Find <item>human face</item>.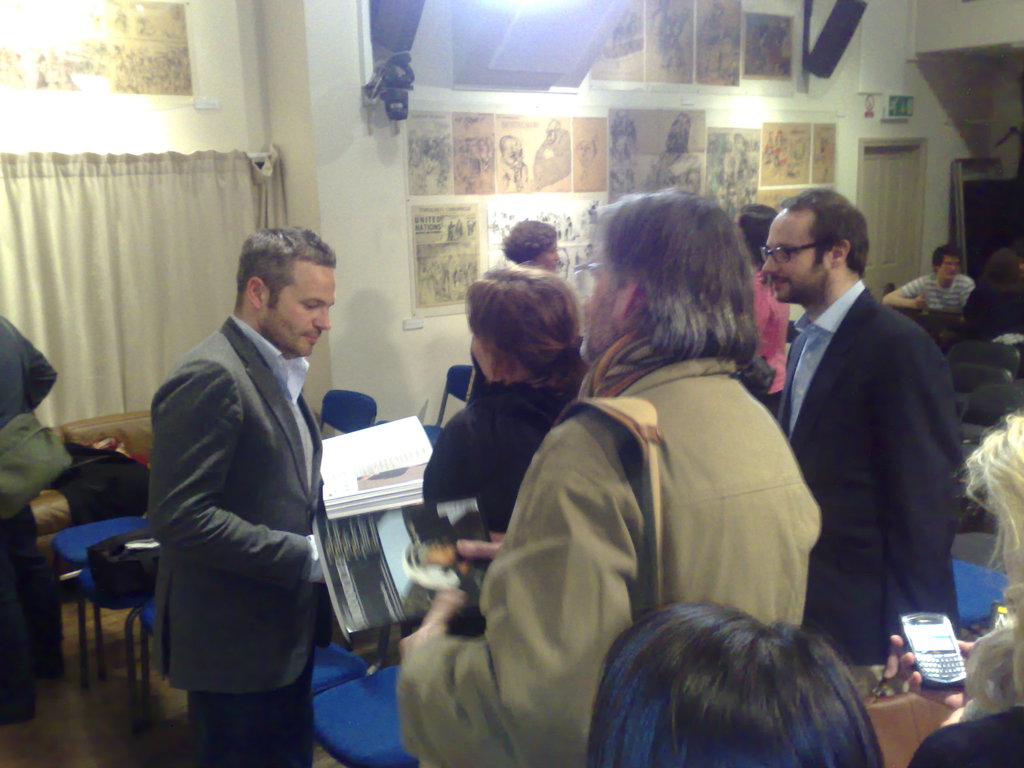
Rect(763, 206, 831, 301).
